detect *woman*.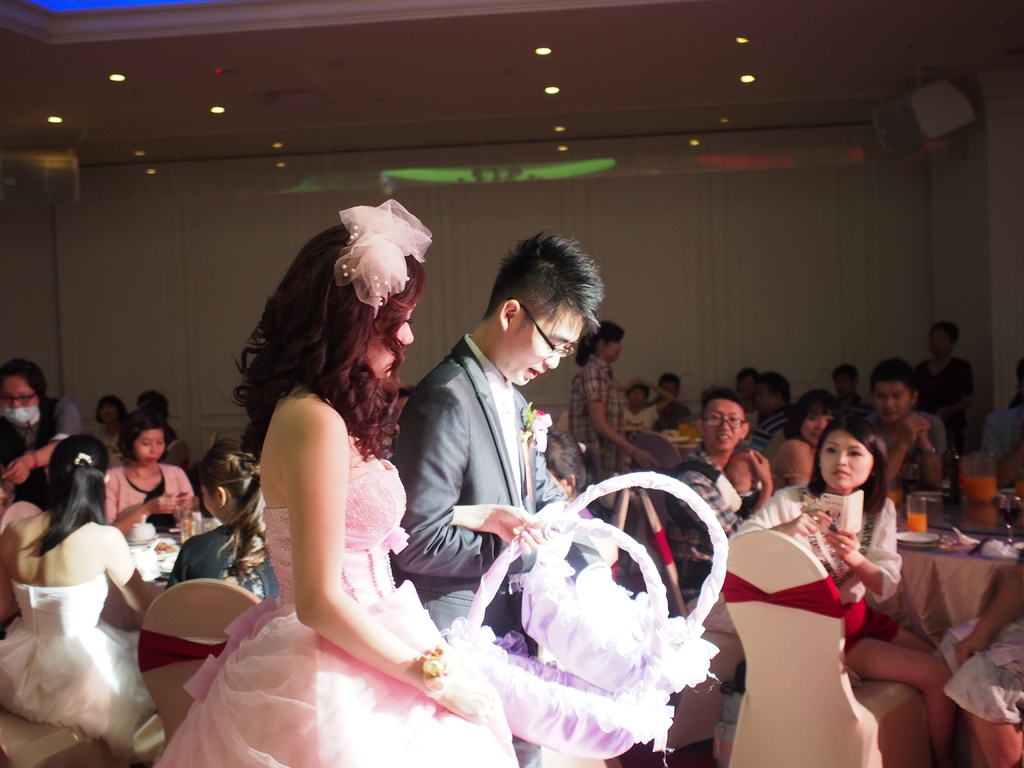
Detected at {"left": 769, "top": 387, "right": 847, "bottom": 498}.
